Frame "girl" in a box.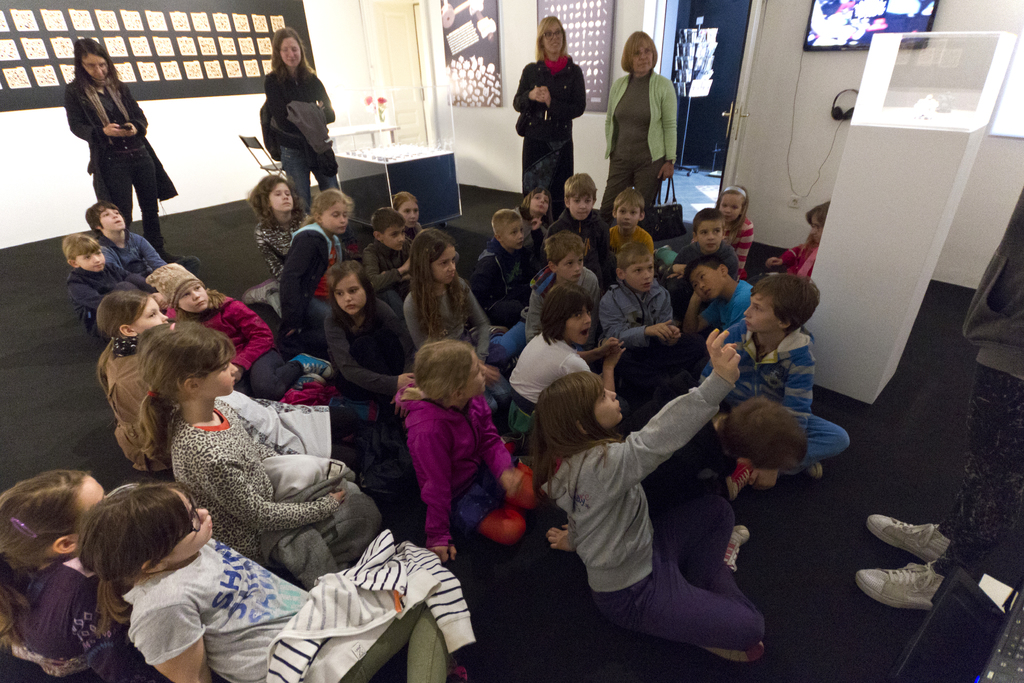
l=404, t=228, r=504, b=364.
